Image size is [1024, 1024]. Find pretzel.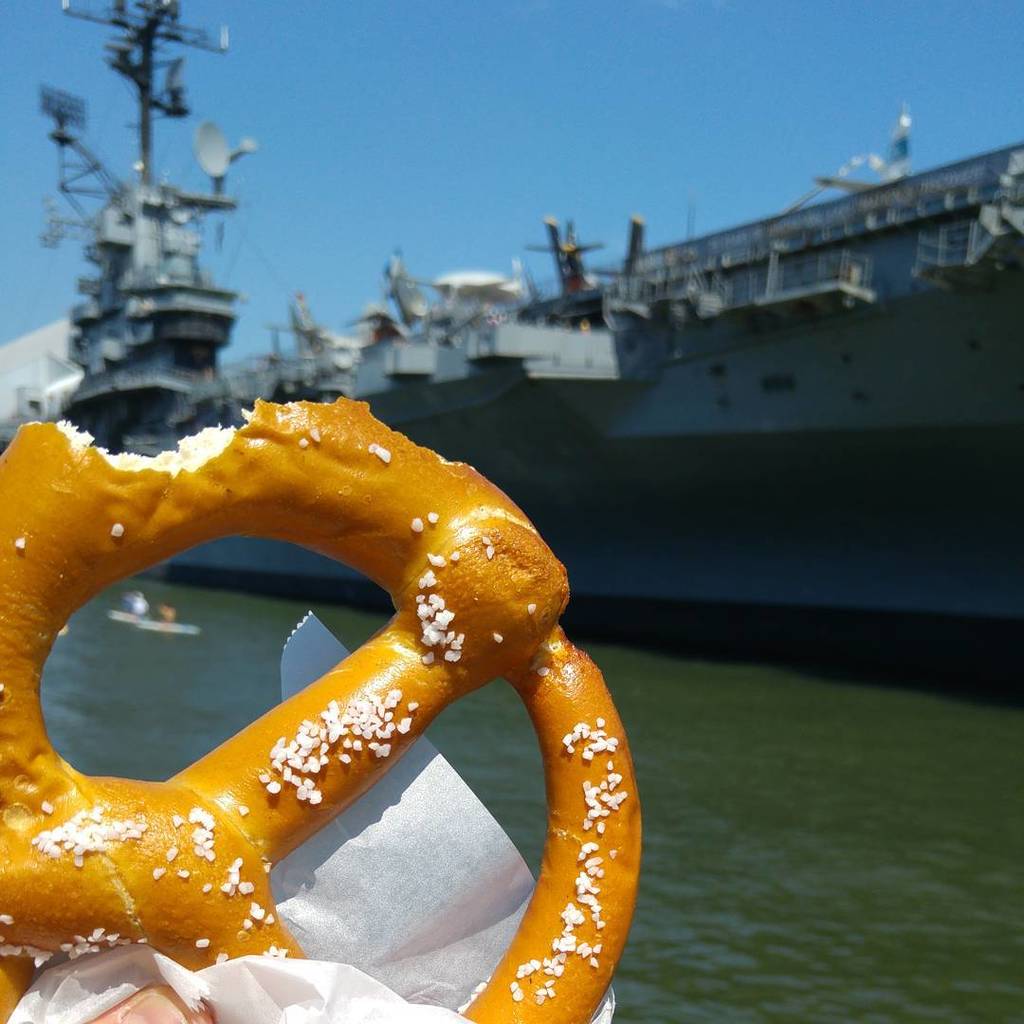
left=0, top=395, right=647, bottom=1023.
